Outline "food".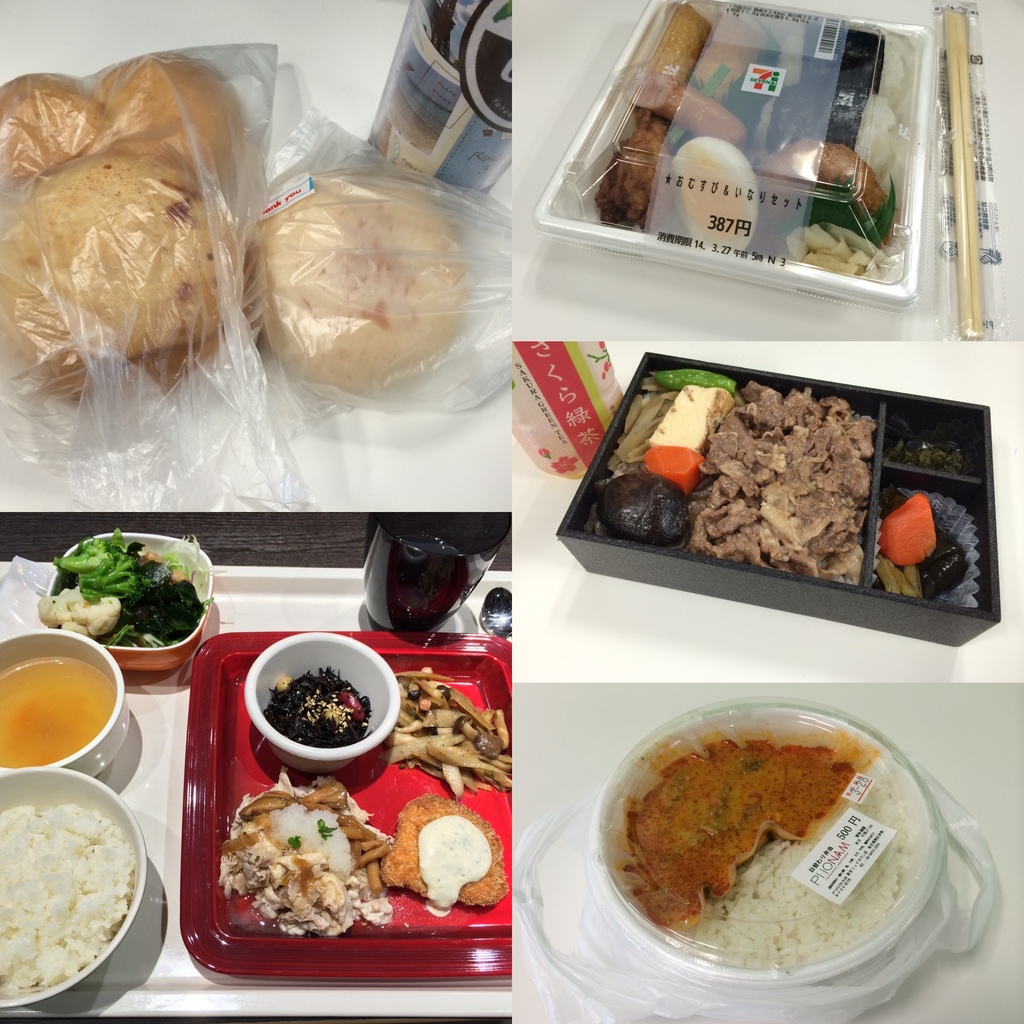
Outline: rect(241, 175, 468, 399).
